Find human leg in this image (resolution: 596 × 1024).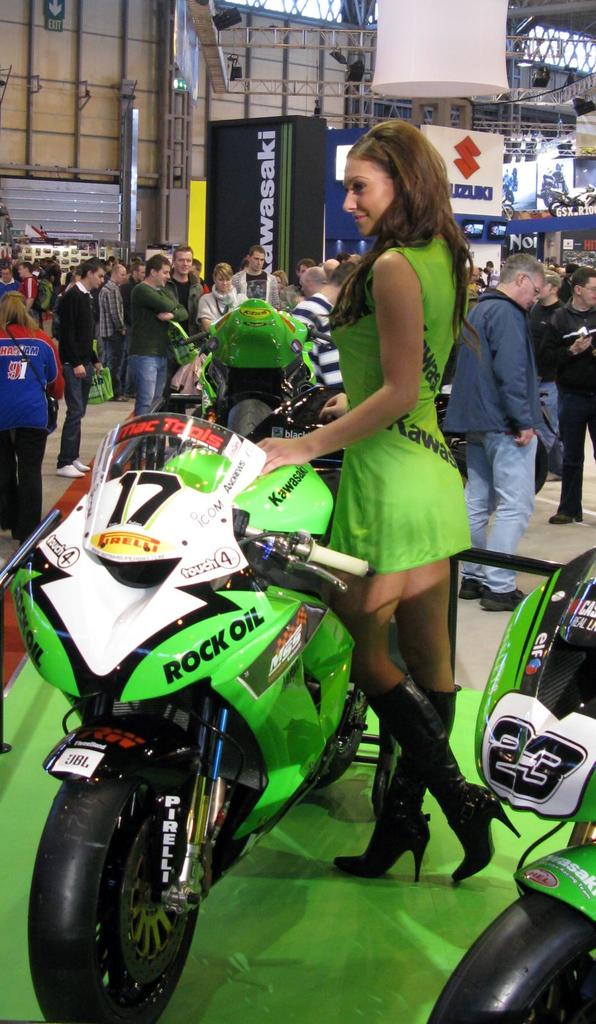
(346,547,447,864).
